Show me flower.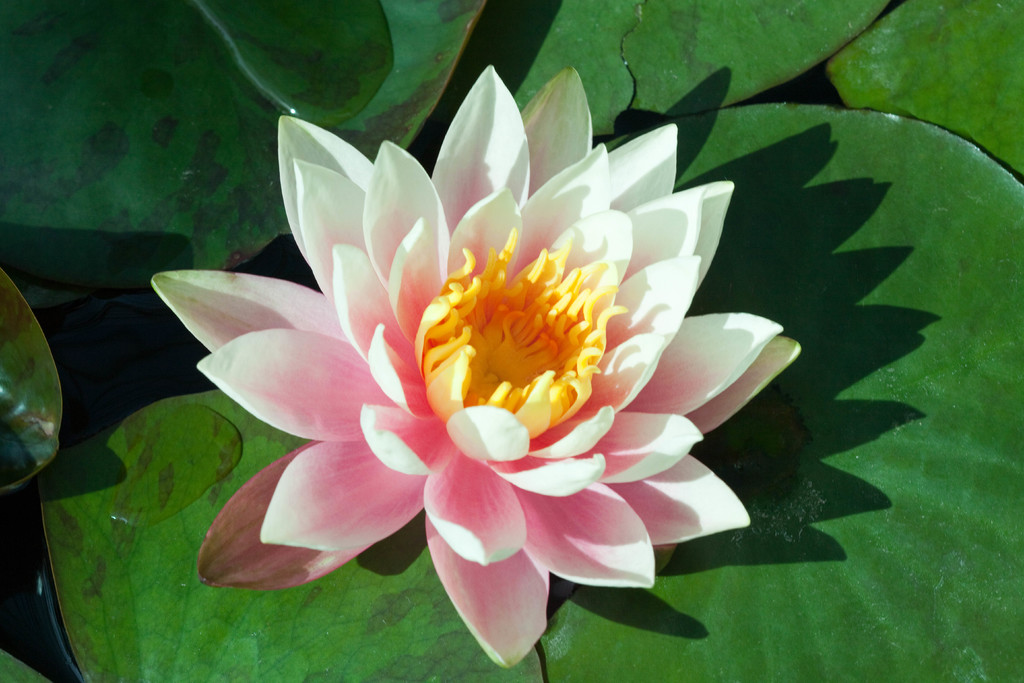
flower is here: bbox=(150, 64, 810, 655).
